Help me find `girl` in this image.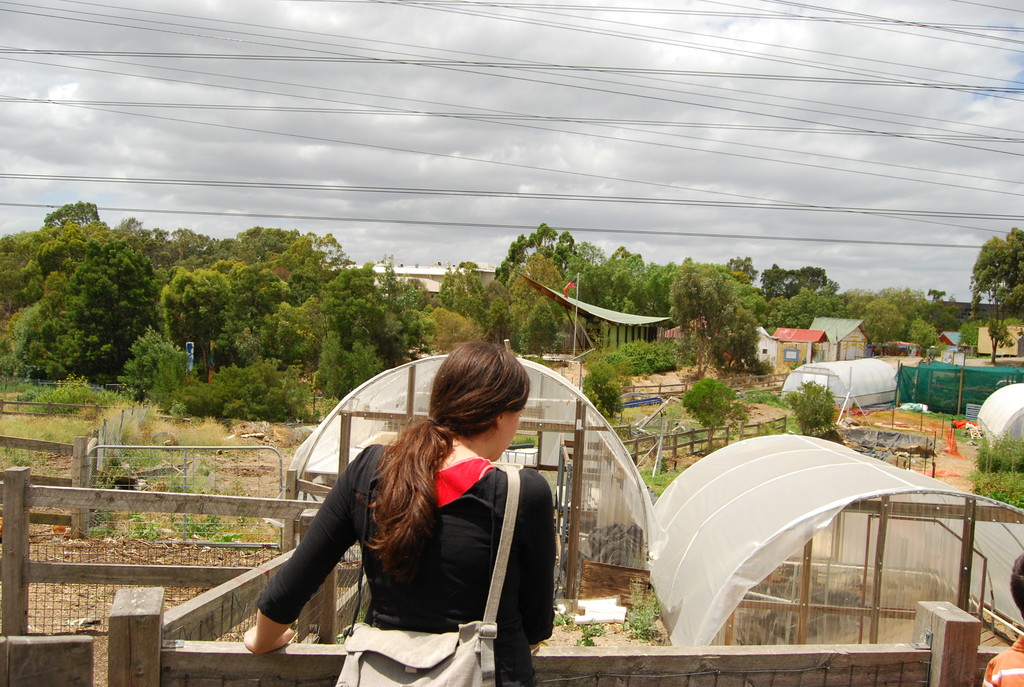
Found it: (243, 333, 554, 686).
